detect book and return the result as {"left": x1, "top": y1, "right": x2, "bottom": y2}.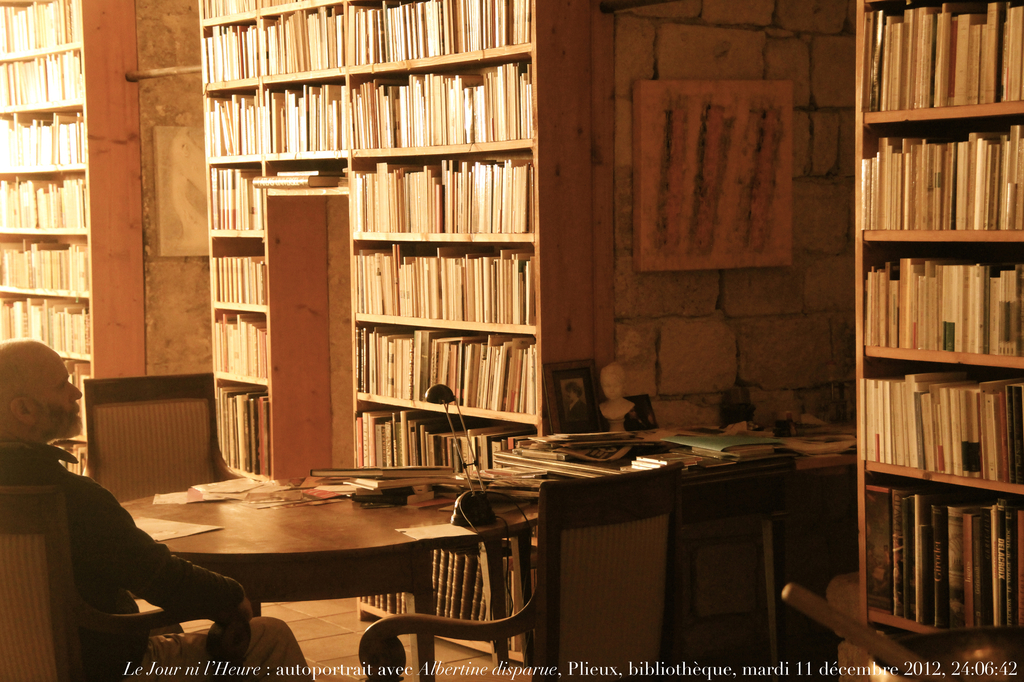
{"left": 345, "top": 72, "right": 421, "bottom": 150}.
